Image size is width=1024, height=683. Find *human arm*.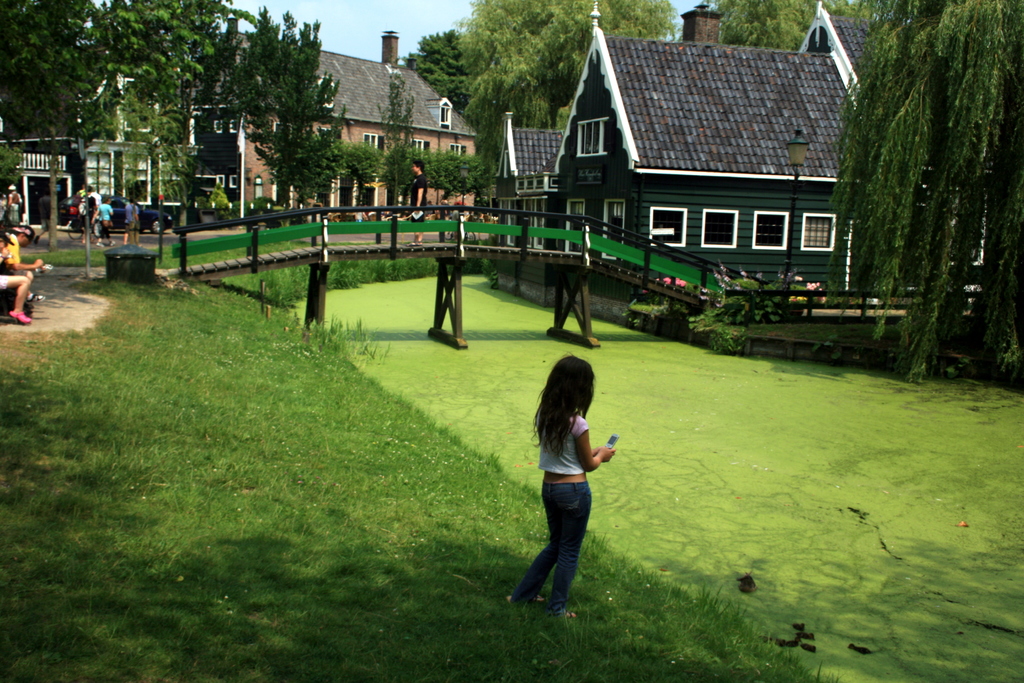
pyautogui.locateOnScreen(573, 424, 614, 472).
